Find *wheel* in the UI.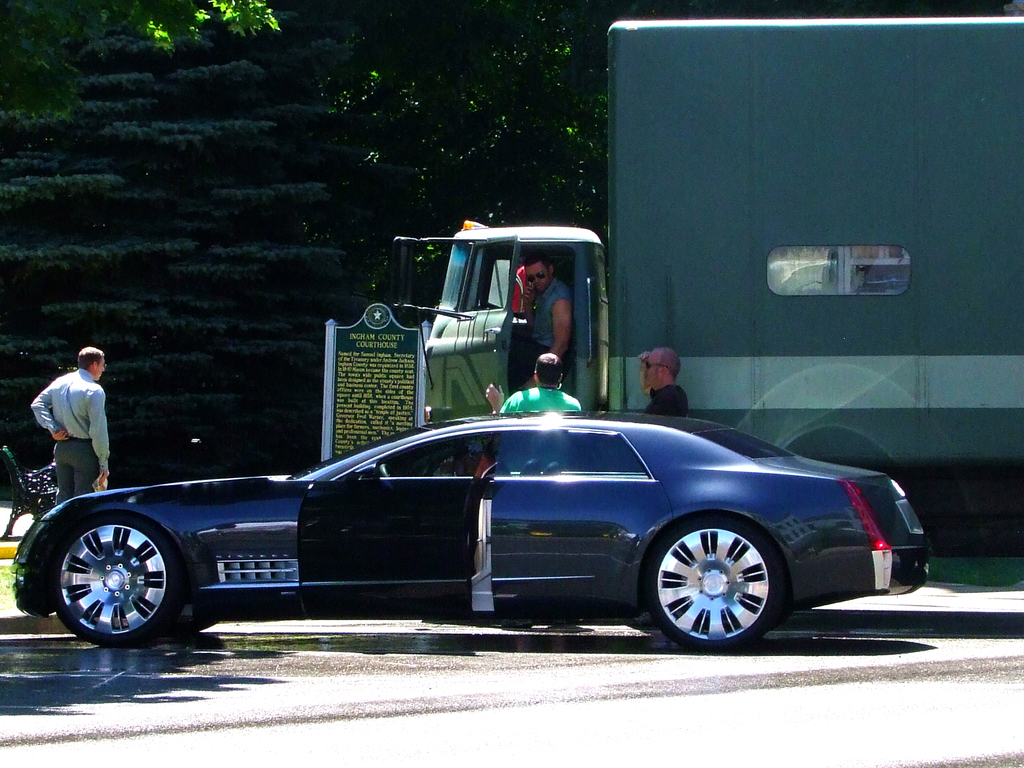
UI element at <bbox>637, 511, 793, 651</bbox>.
